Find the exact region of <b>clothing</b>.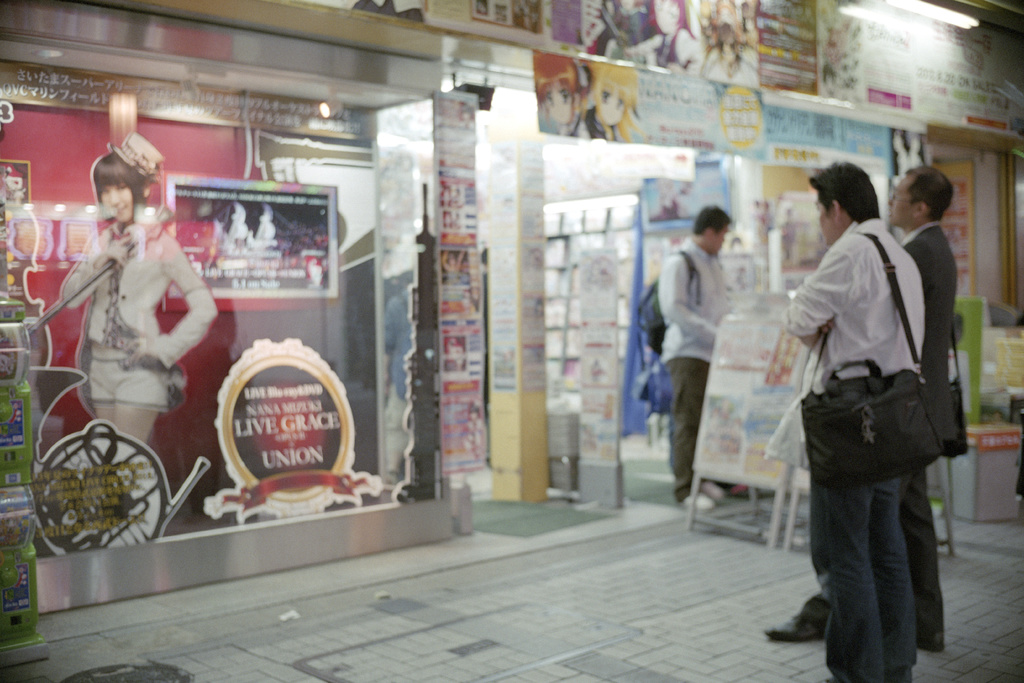
Exact region: (61, 216, 238, 440).
